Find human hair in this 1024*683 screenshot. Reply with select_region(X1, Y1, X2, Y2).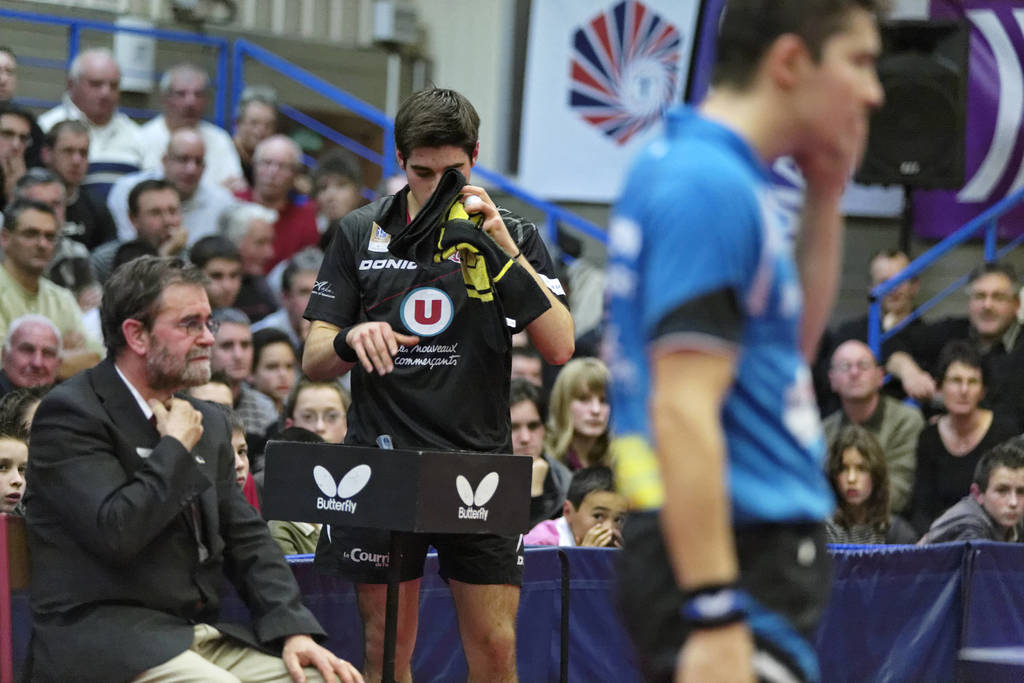
select_region(0, 384, 43, 426).
